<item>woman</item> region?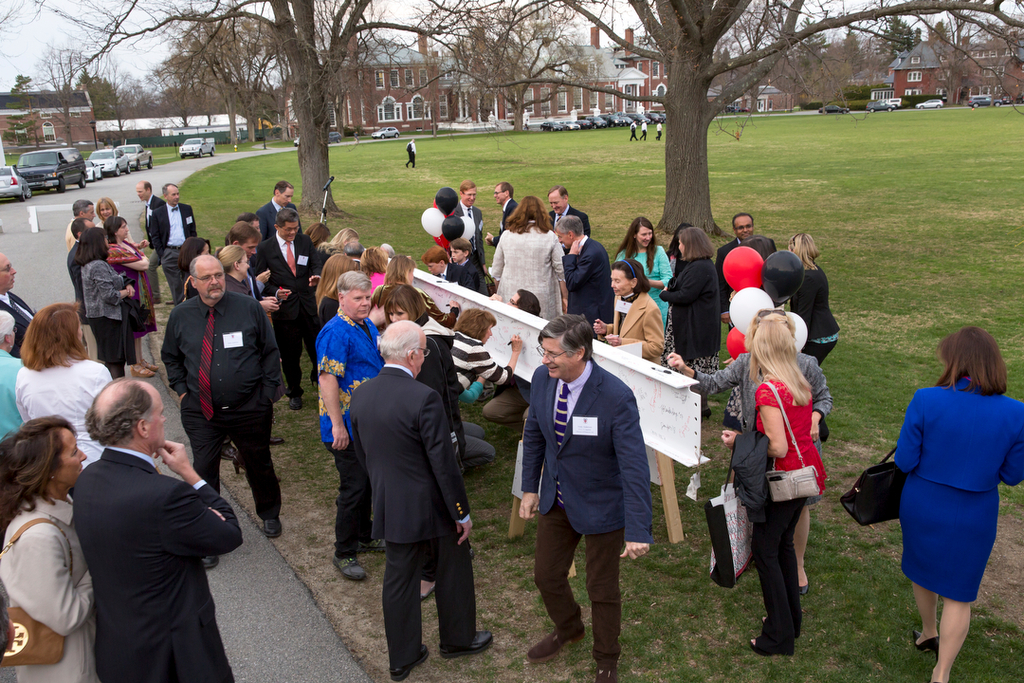
box(719, 306, 827, 655)
